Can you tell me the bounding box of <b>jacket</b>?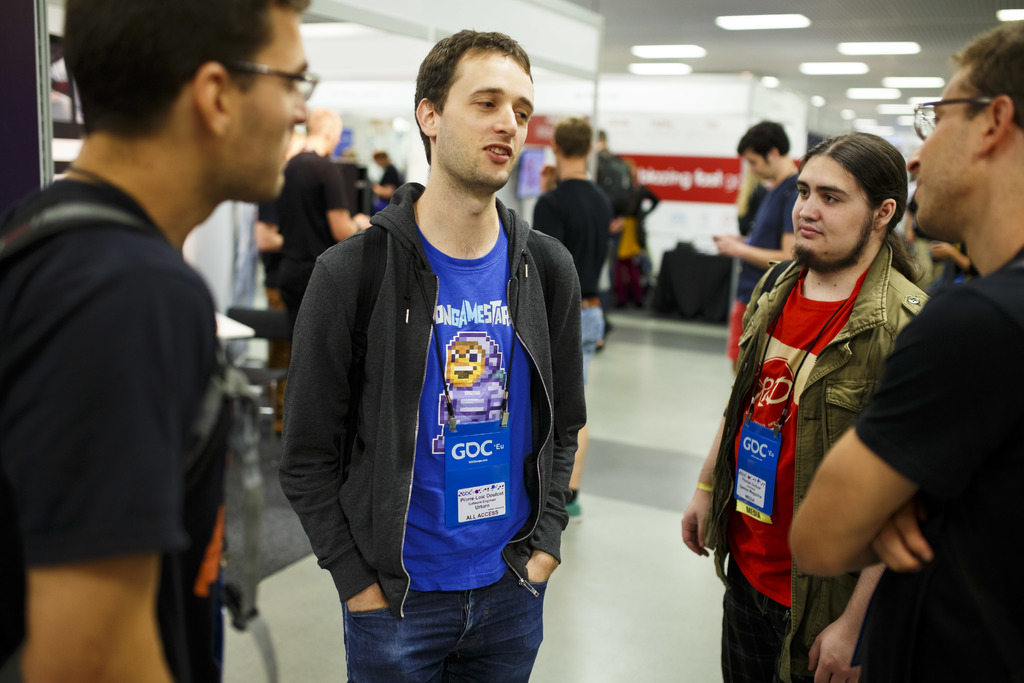
(left=307, top=120, right=604, bottom=554).
